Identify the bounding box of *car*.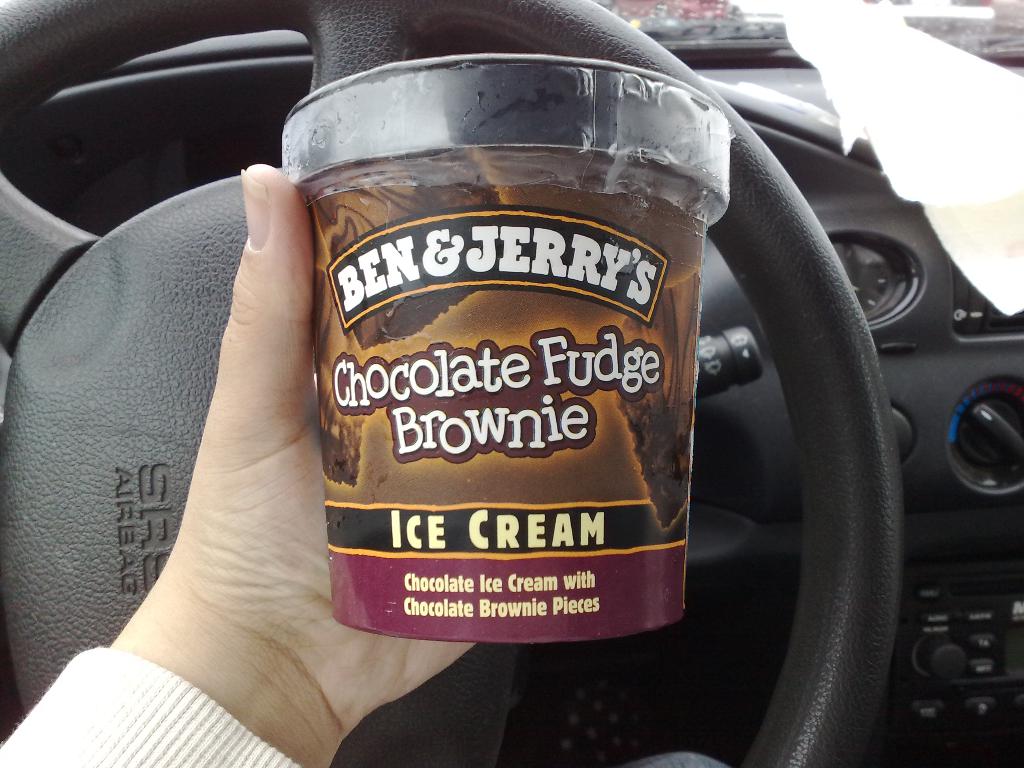
0:0:1023:767.
